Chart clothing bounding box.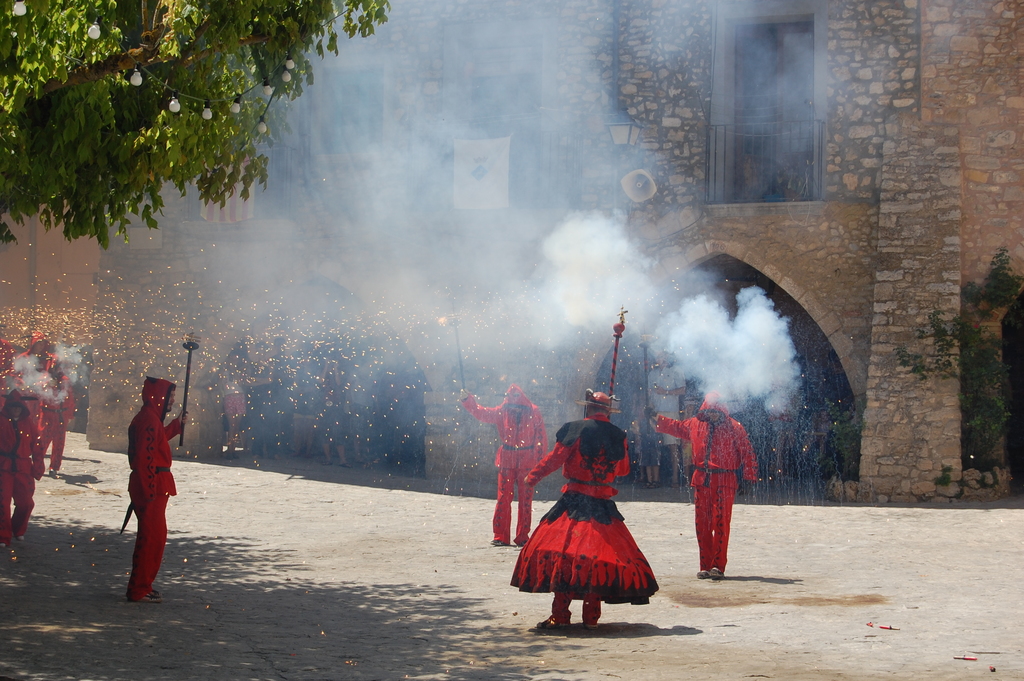
Charted: detection(636, 414, 652, 468).
